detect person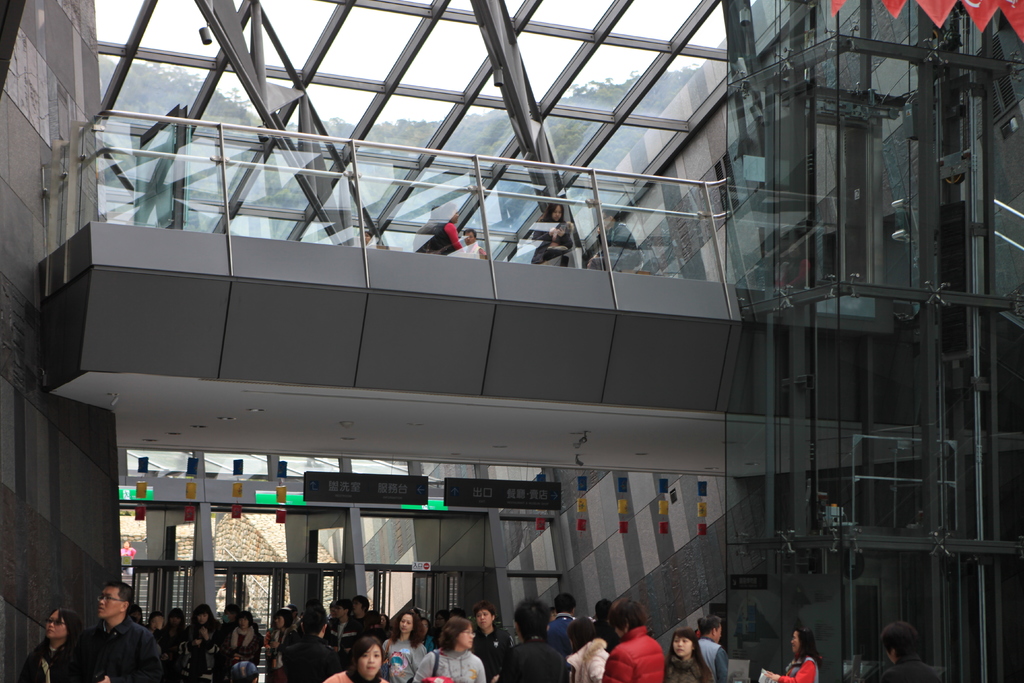
565, 617, 610, 682
